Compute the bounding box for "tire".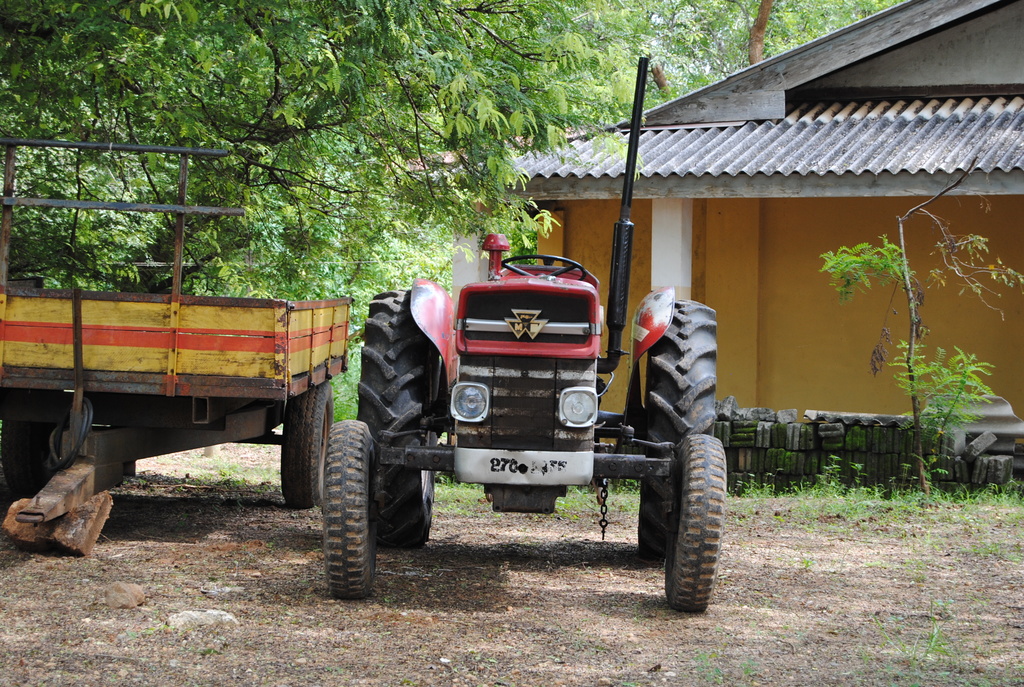
<bbox>665, 432, 724, 612</bbox>.
